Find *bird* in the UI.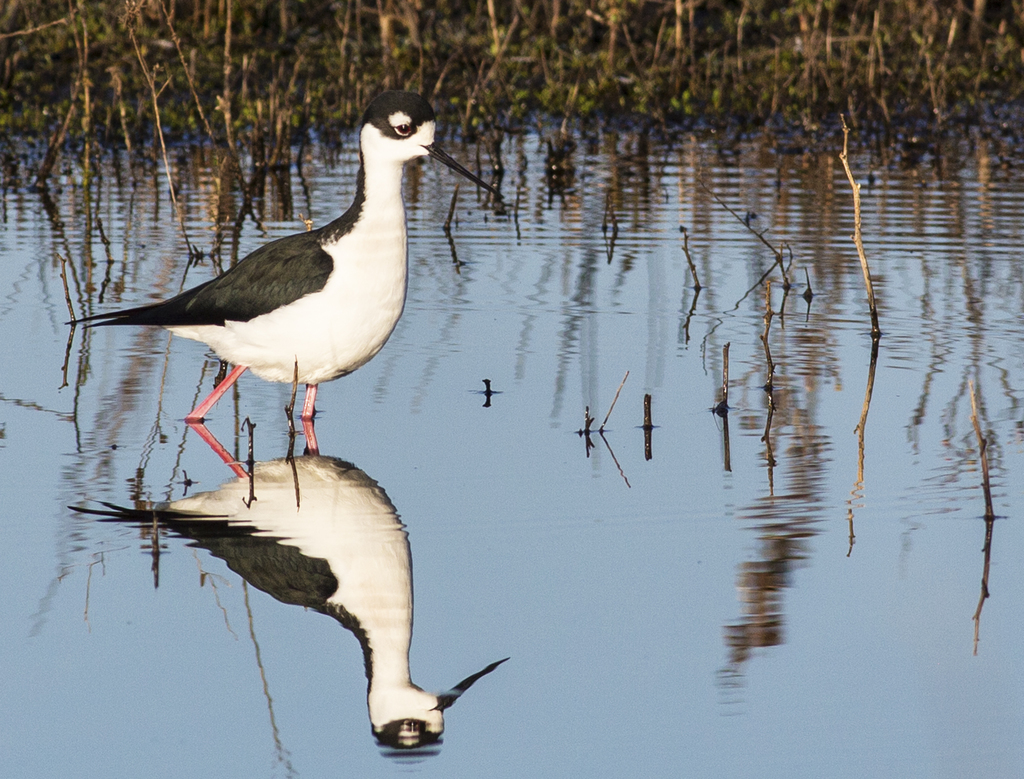
UI element at region(67, 102, 481, 488).
